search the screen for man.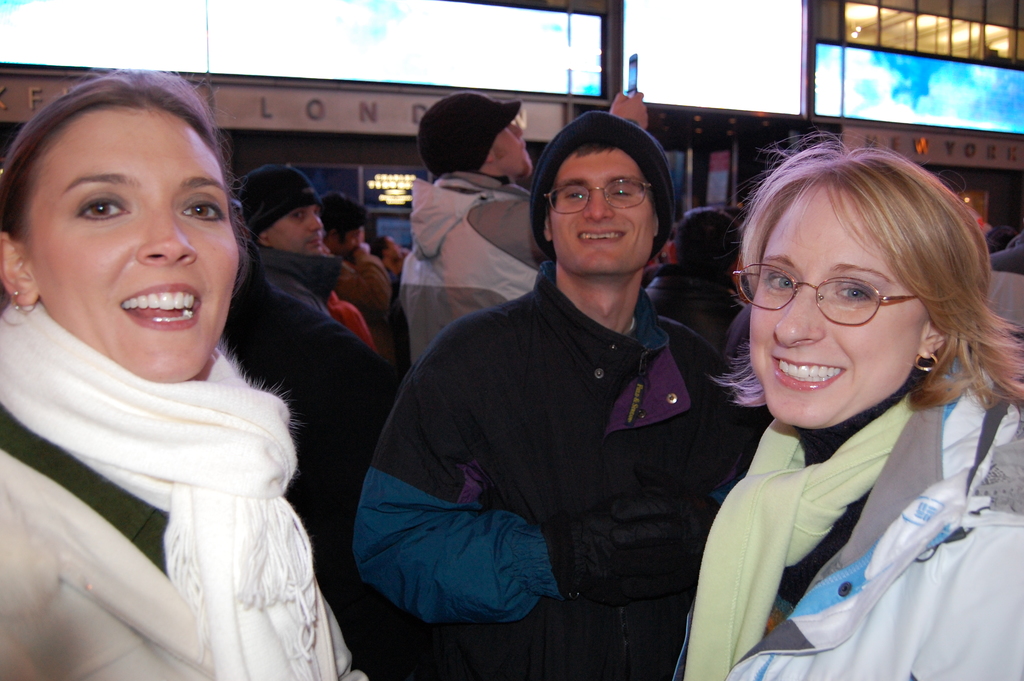
Found at rect(379, 236, 412, 272).
